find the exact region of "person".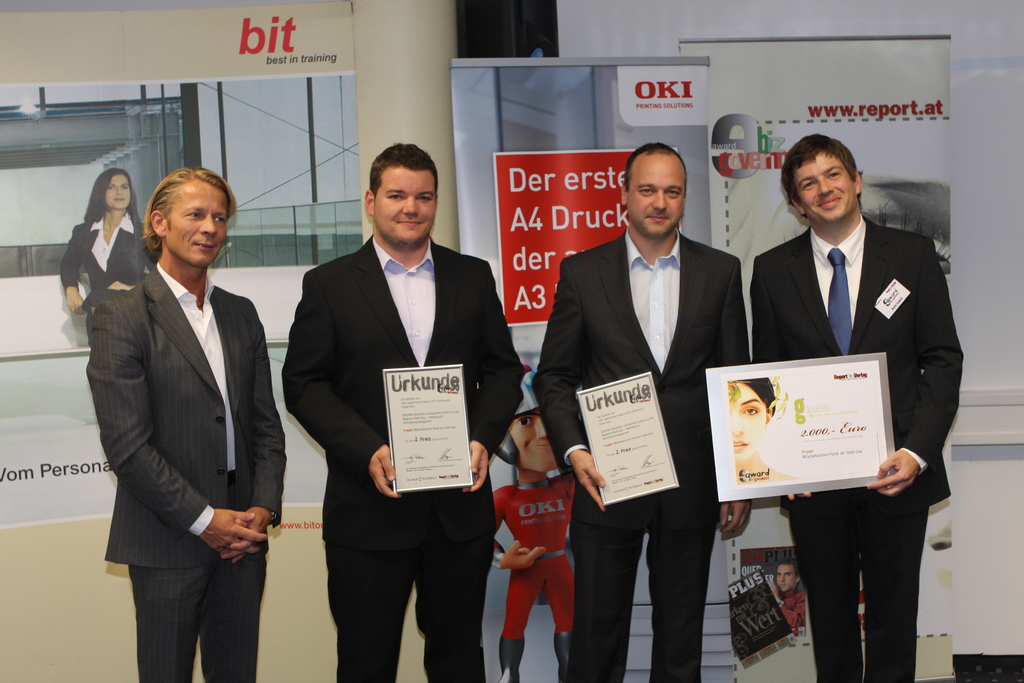
Exact region: l=545, t=126, r=746, b=680.
